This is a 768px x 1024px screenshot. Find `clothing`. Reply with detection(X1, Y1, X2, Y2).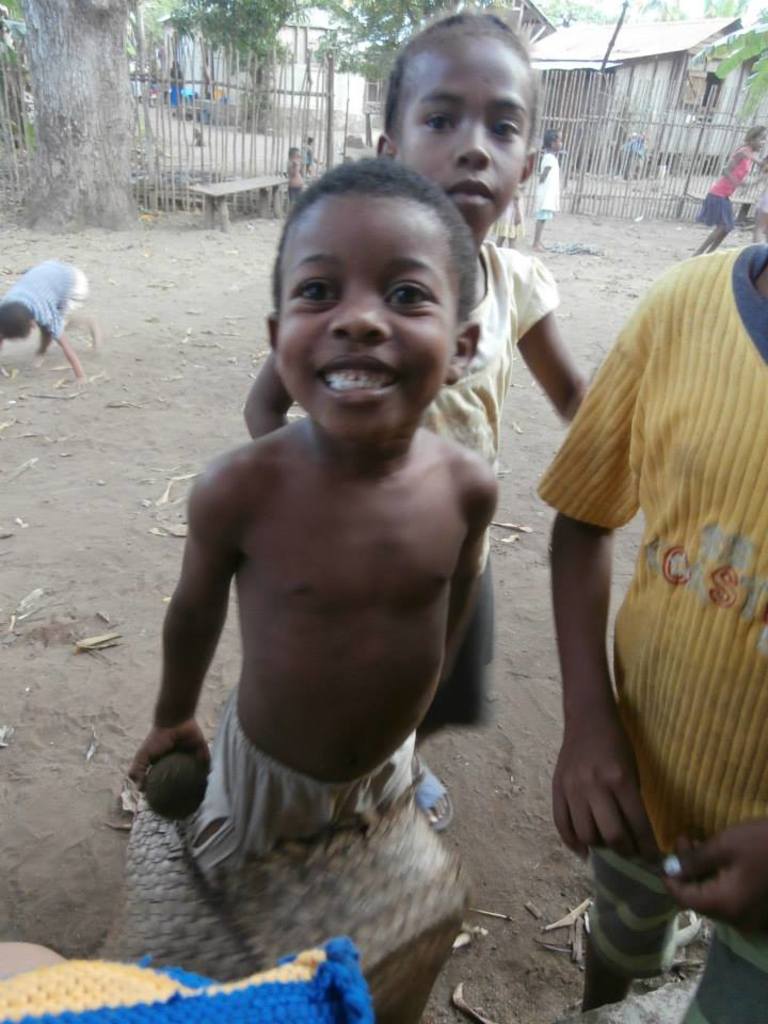
detection(545, 223, 759, 945).
